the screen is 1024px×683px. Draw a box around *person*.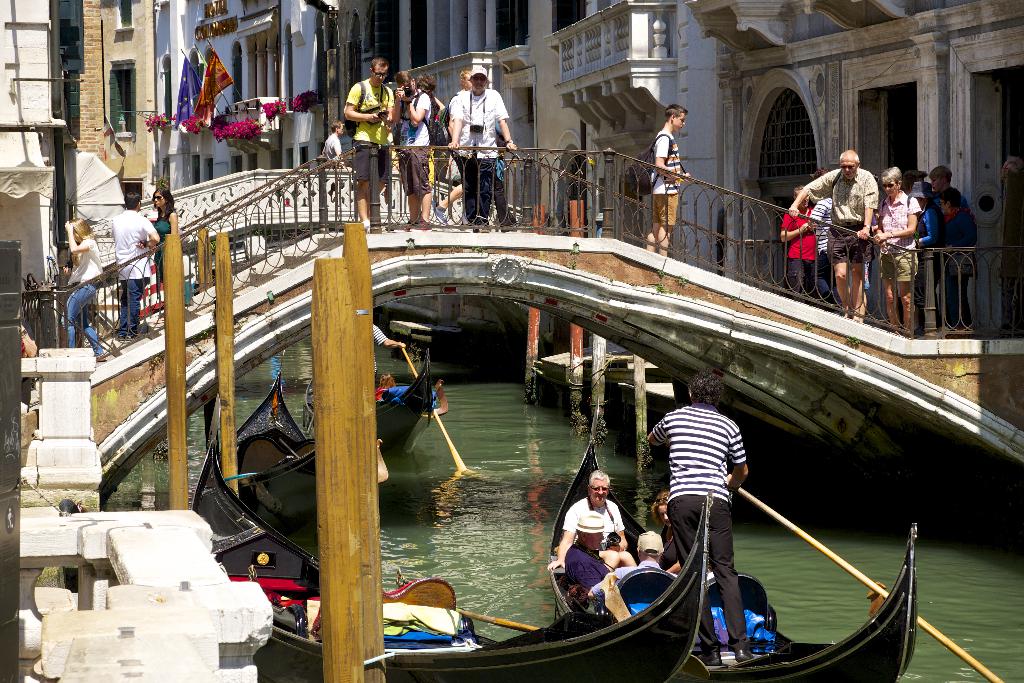
left=491, top=119, right=527, bottom=233.
